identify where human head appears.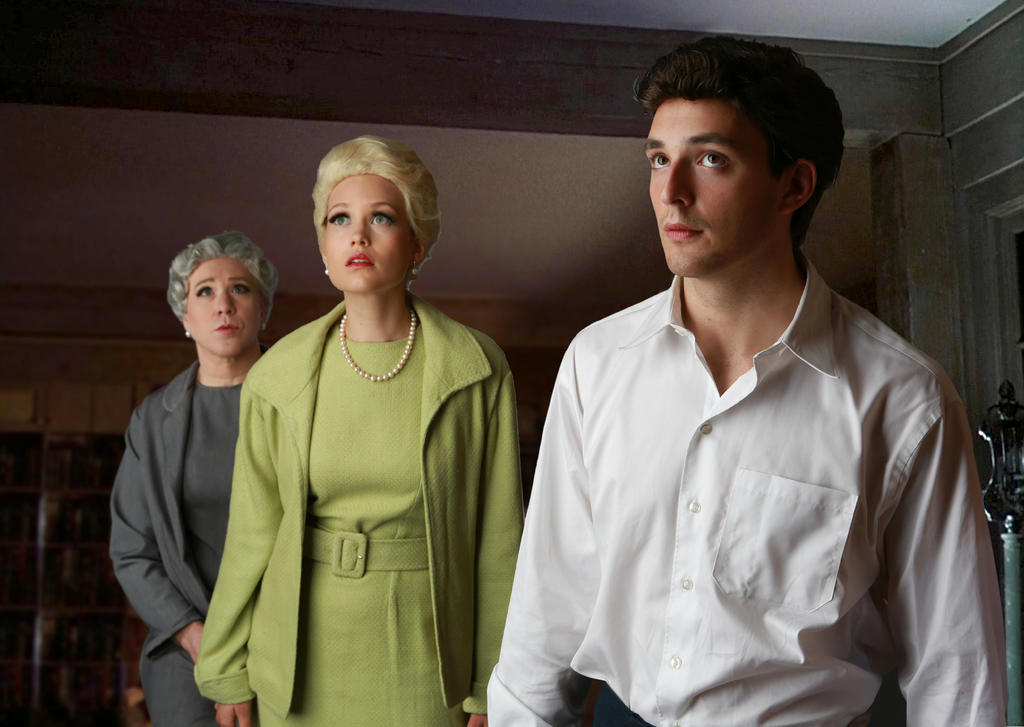
Appears at bbox=(305, 142, 435, 299).
